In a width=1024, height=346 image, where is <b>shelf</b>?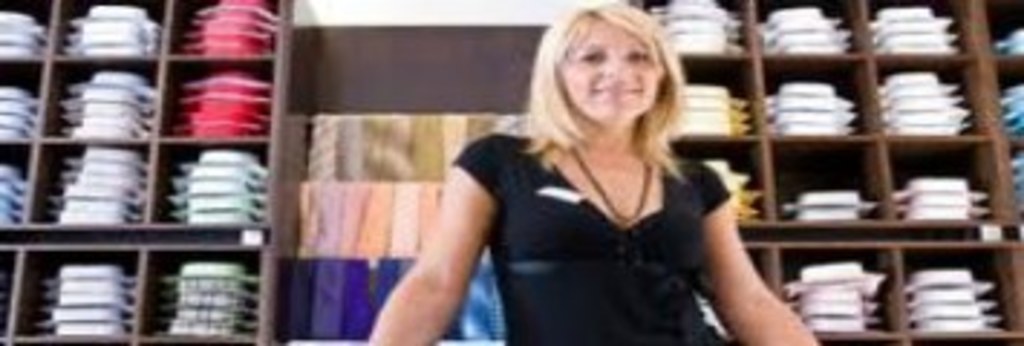
[868,46,989,141].
